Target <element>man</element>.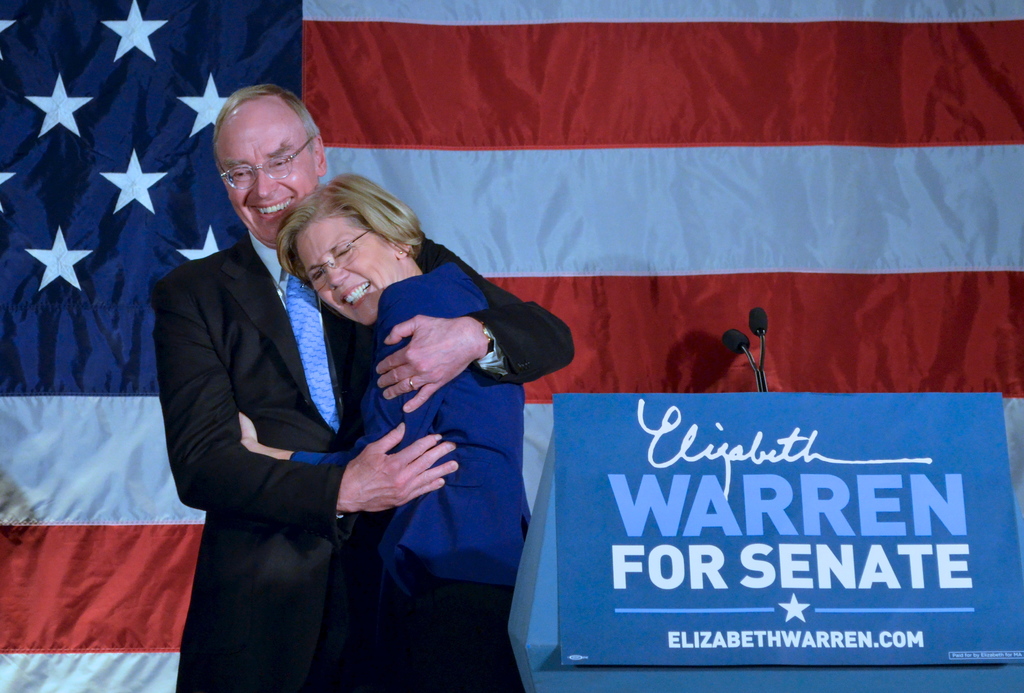
Target region: x1=150 y1=87 x2=573 y2=692.
